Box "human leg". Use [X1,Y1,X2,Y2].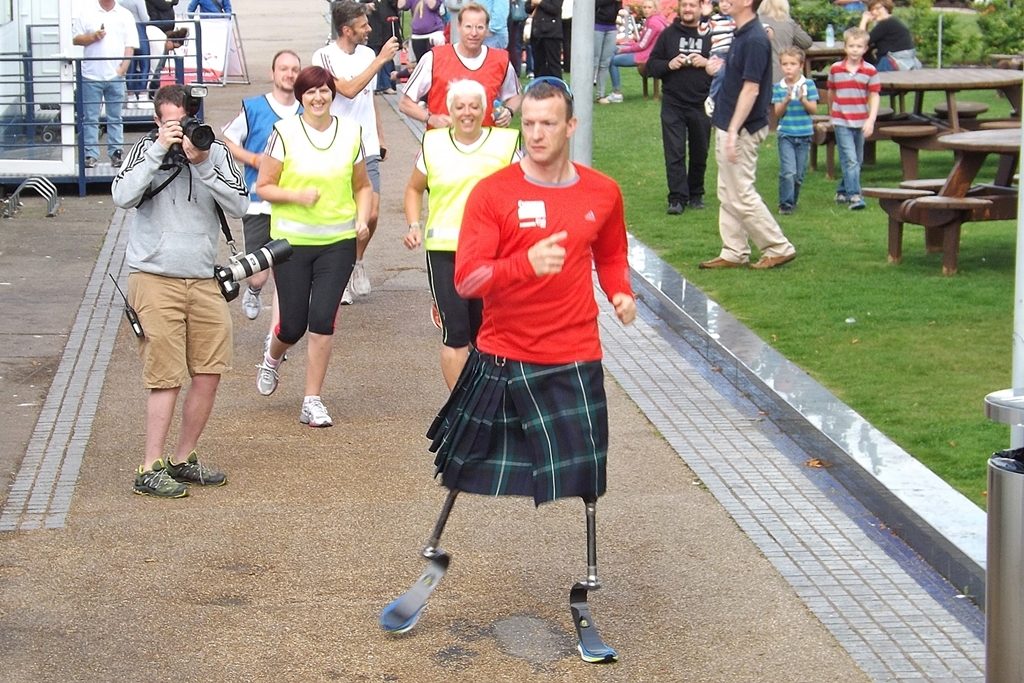
[79,70,100,171].
